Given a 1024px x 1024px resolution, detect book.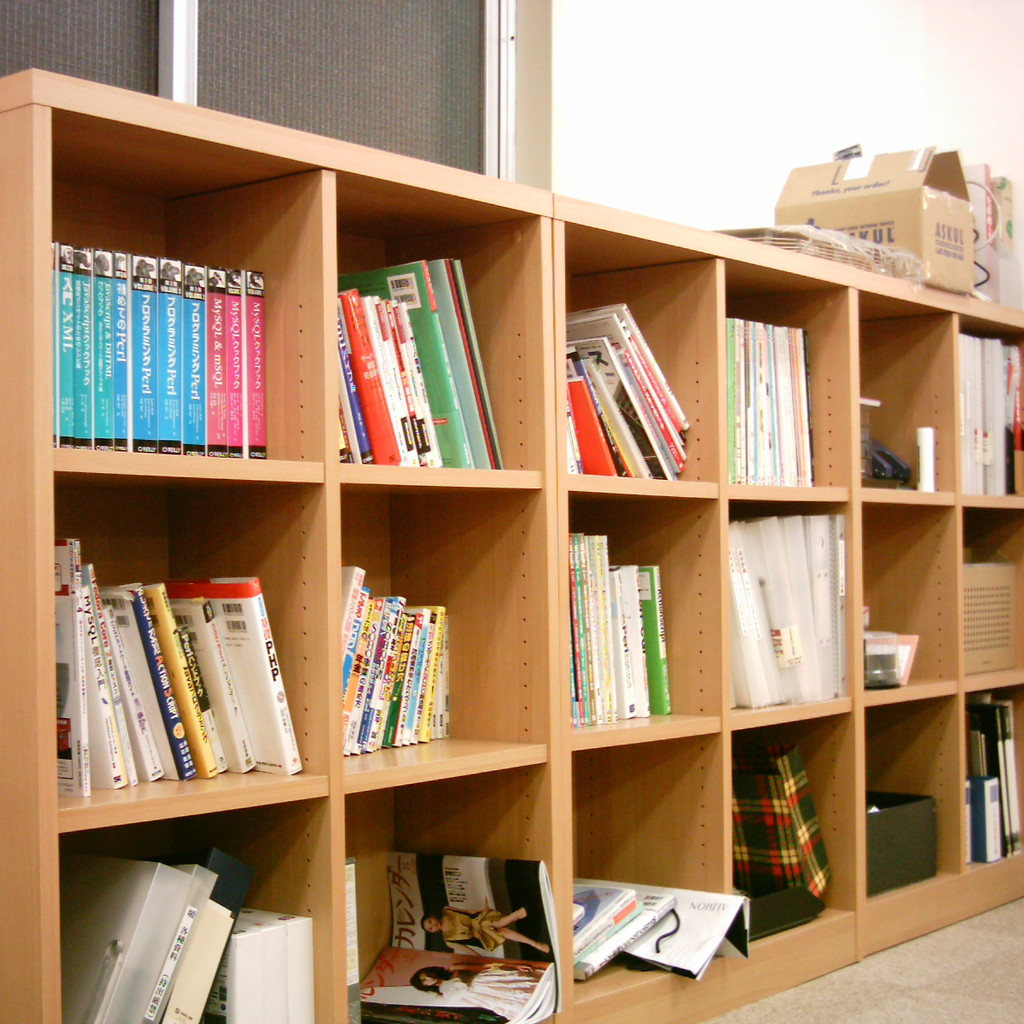
<box>394,847,566,1012</box>.
